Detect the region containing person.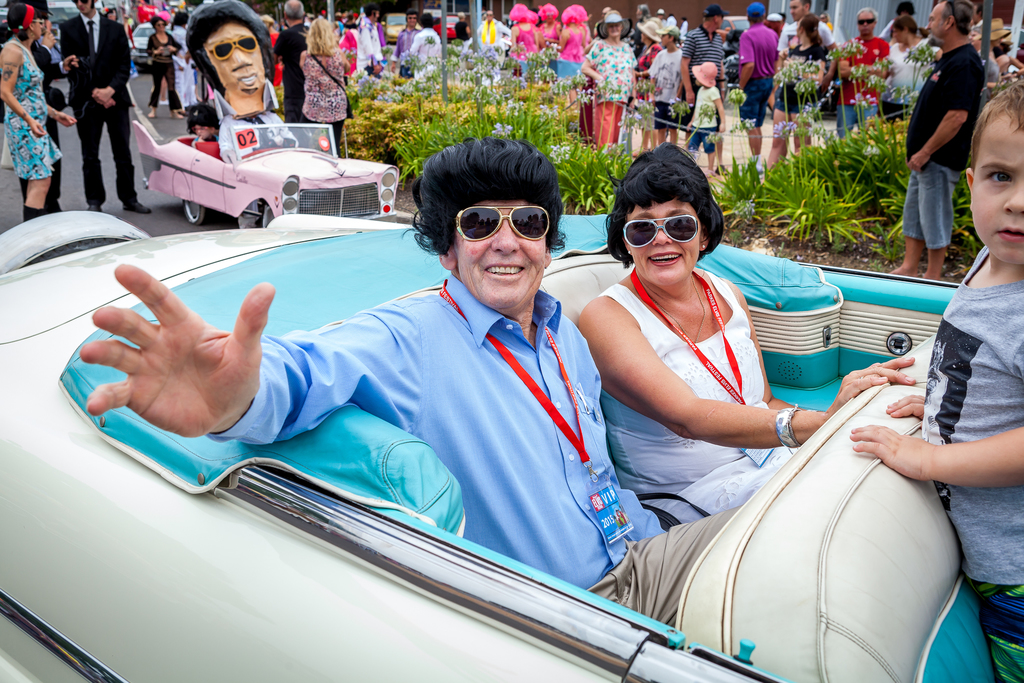
(x1=573, y1=139, x2=919, y2=516).
